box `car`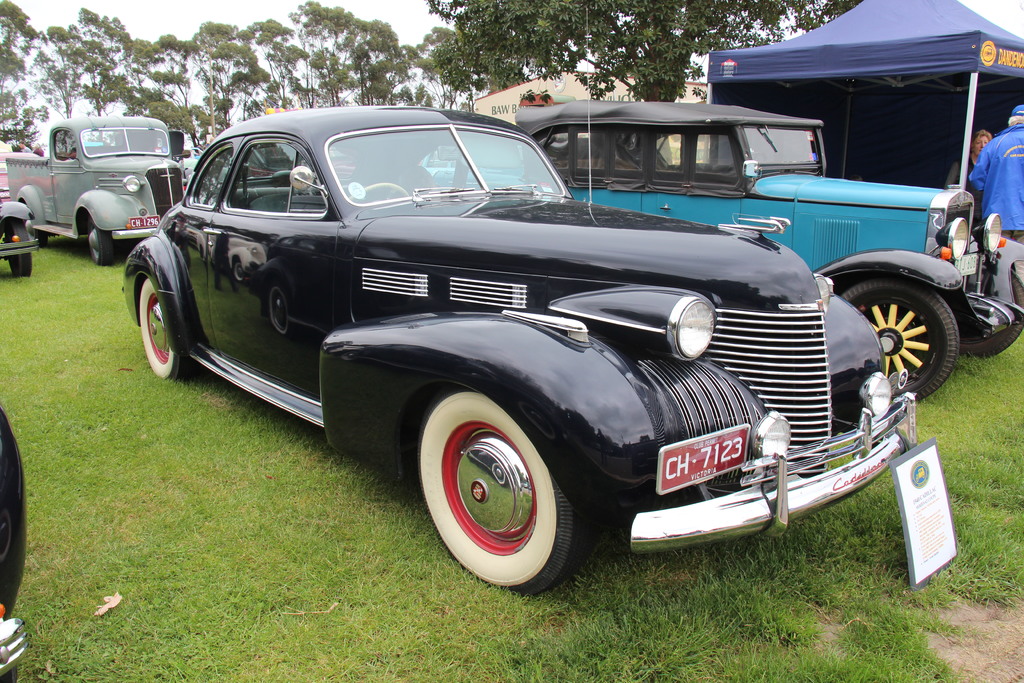
(512, 99, 1023, 403)
